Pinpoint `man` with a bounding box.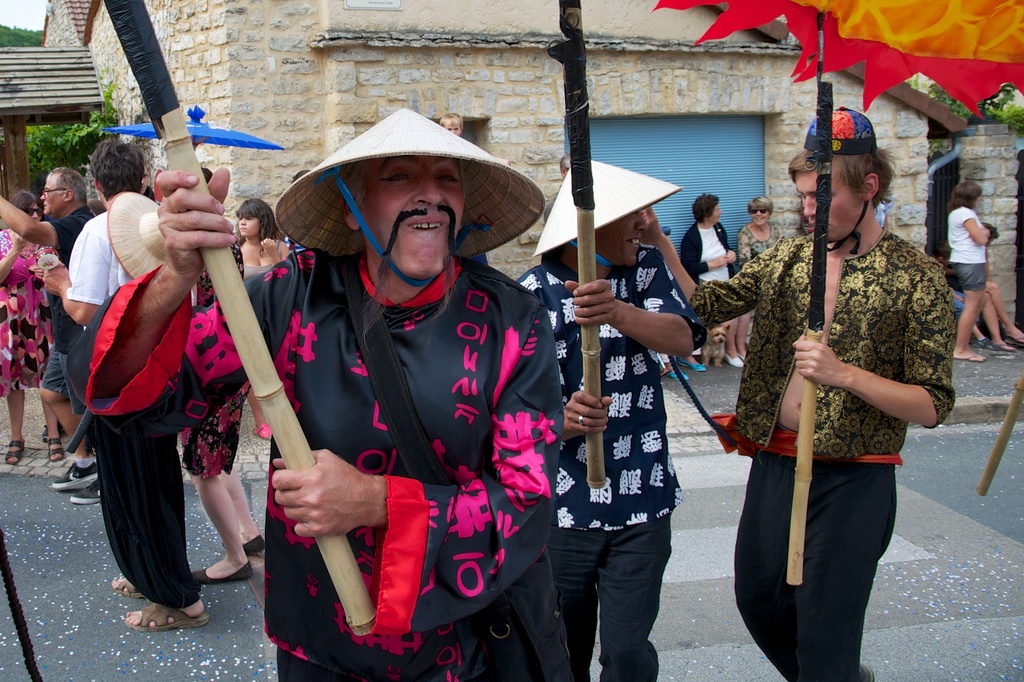
[514,157,707,681].
